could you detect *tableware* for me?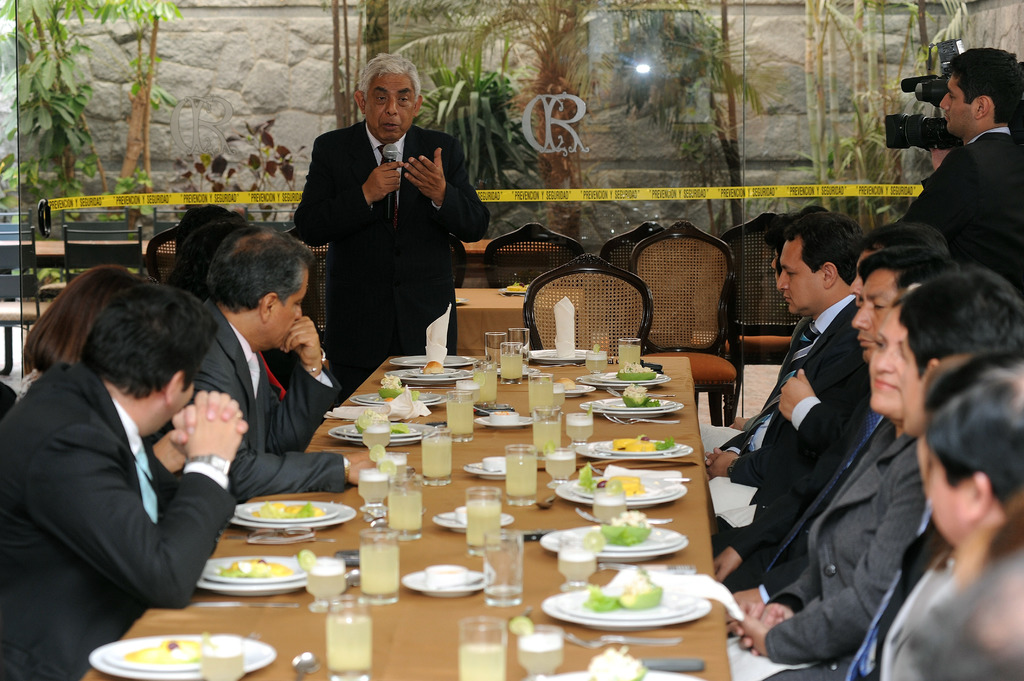
Detection result: (x1=570, y1=440, x2=693, y2=459).
